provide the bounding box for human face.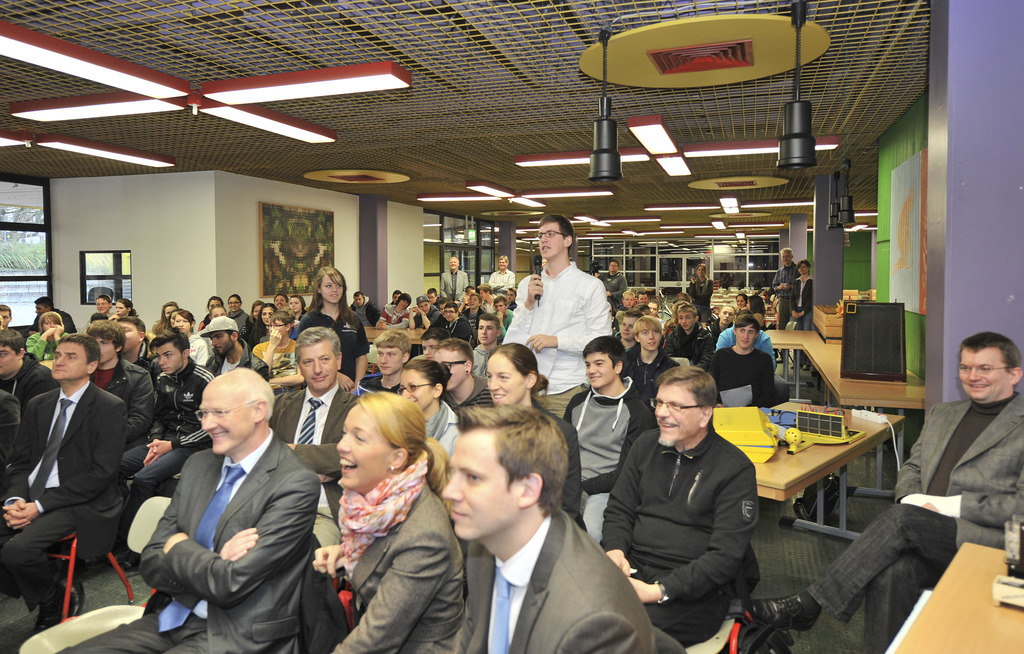
x1=719 y1=308 x2=735 y2=327.
